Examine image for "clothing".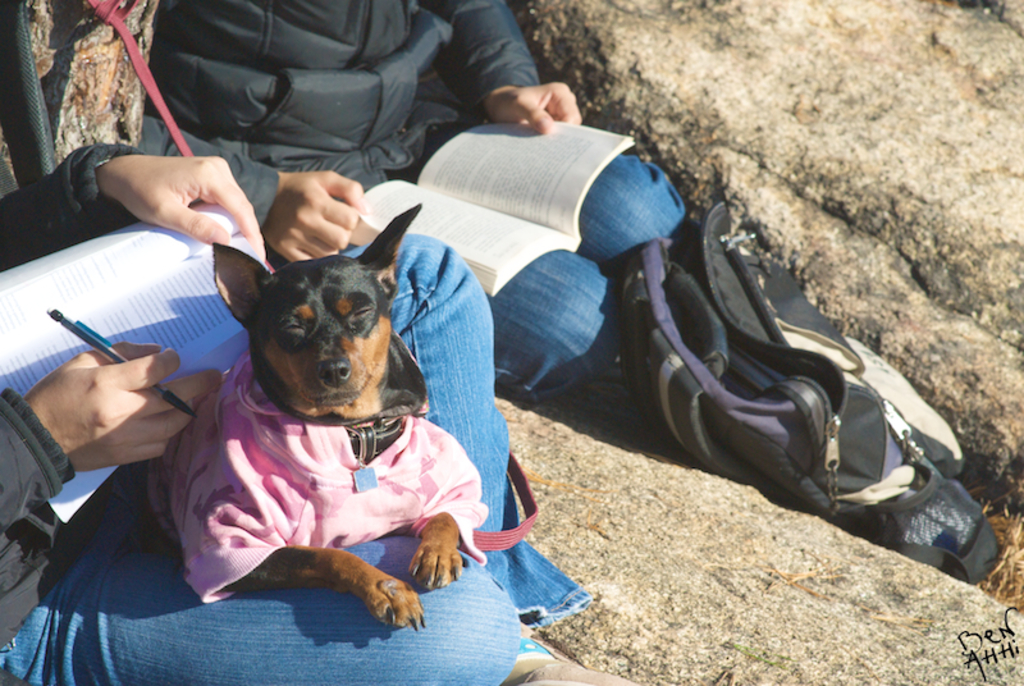
Examination result: 137 0 686 407.
